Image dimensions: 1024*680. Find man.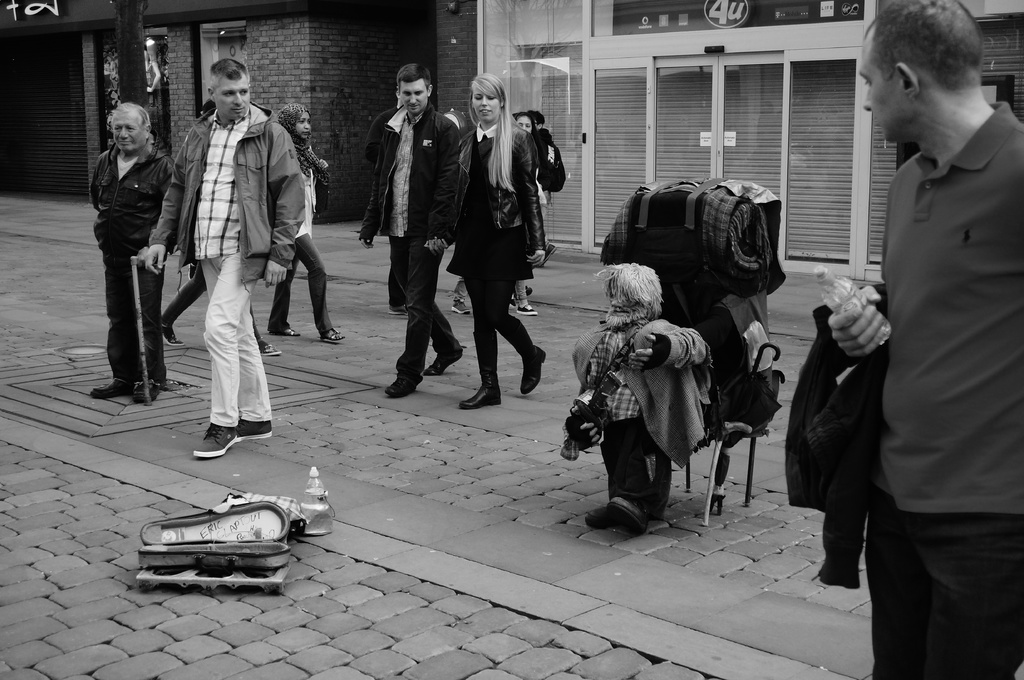
{"x1": 833, "y1": 0, "x2": 1013, "y2": 647}.
